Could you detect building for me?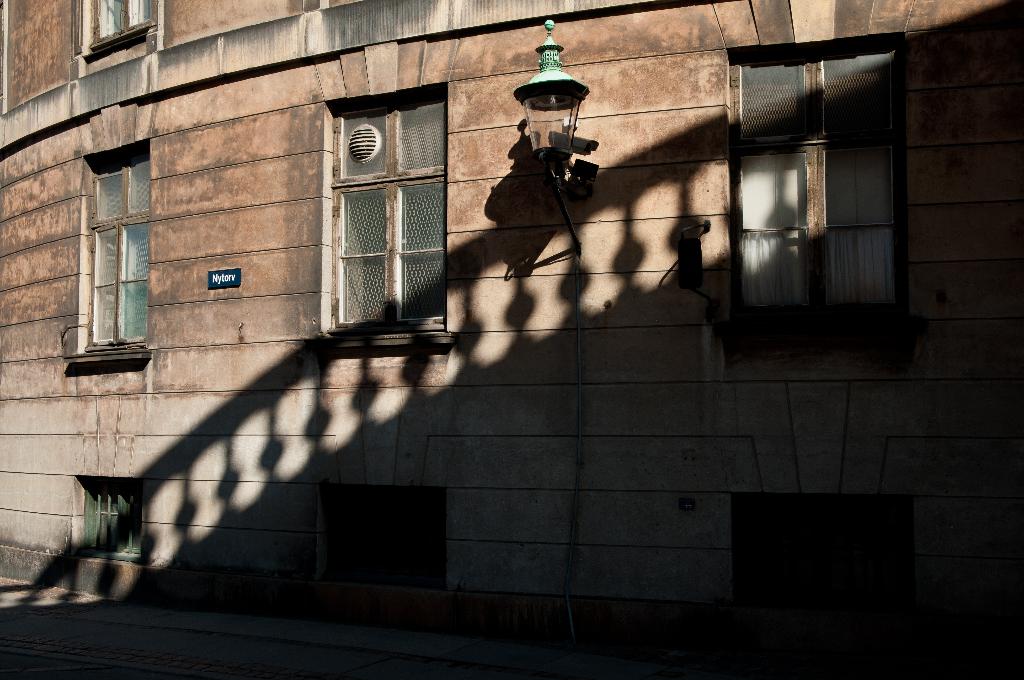
Detection result: select_region(0, 0, 1023, 679).
